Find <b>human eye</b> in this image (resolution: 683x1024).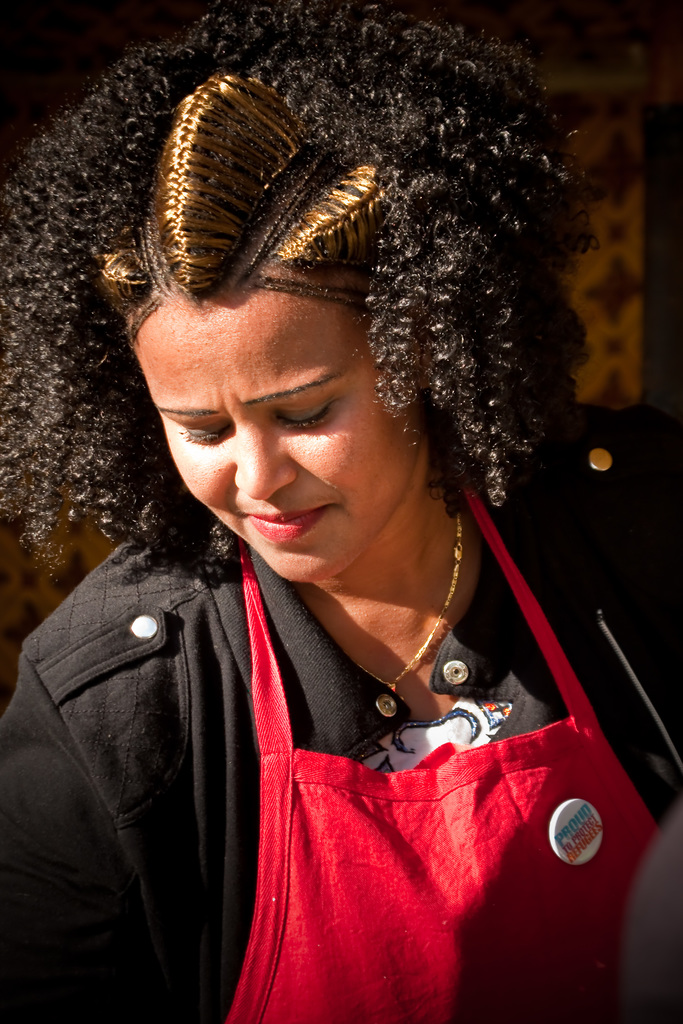
bbox=[278, 401, 327, 435].
